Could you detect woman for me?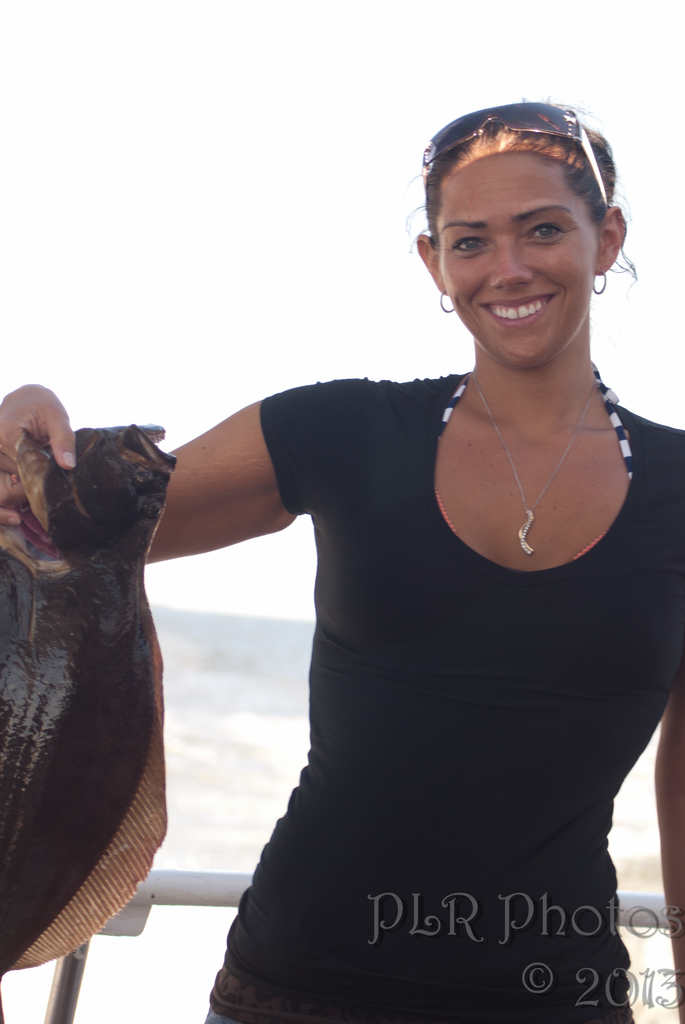
Detection result: x1=100, y1=110, x2=670, y2=1023.
